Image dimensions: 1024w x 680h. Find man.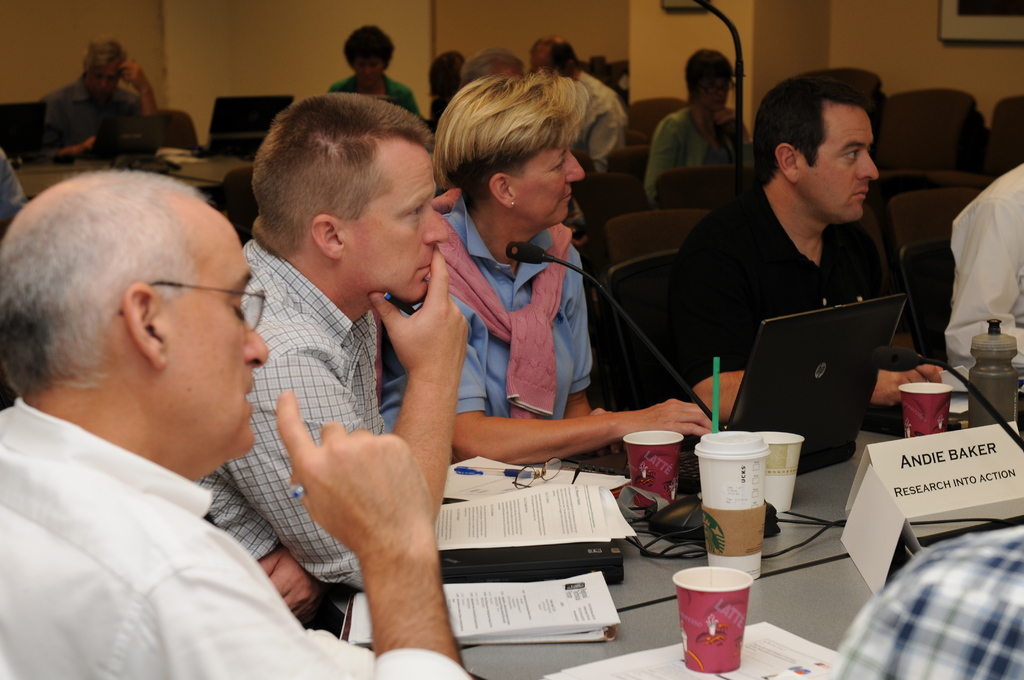
l=527, t=35, r=631, b=177.
